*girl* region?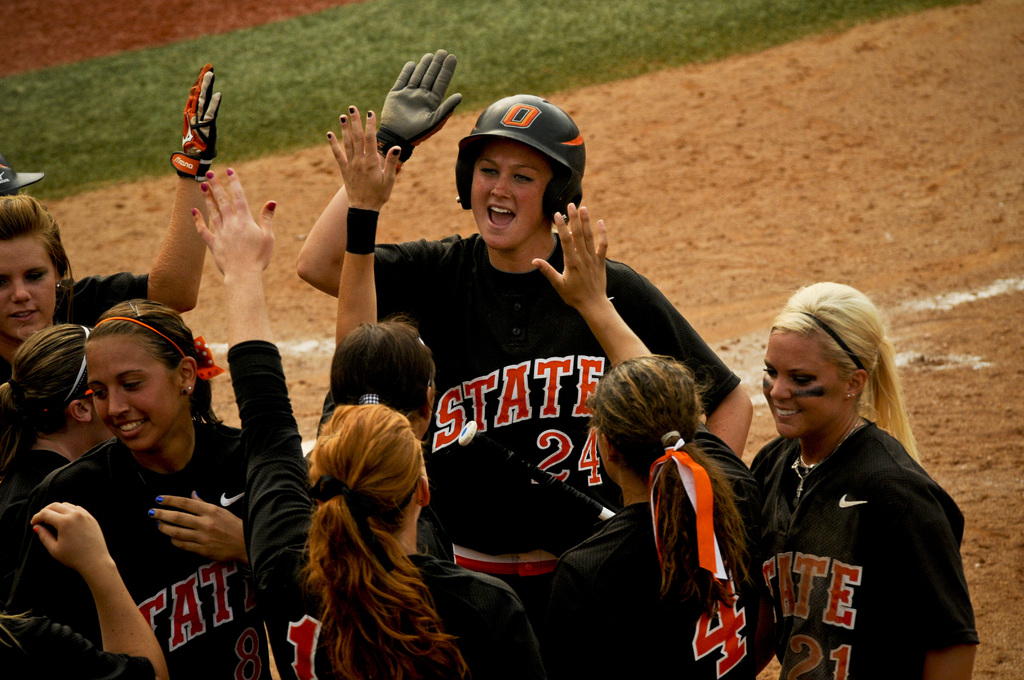
bbox=[528, 197, 754, 679]
